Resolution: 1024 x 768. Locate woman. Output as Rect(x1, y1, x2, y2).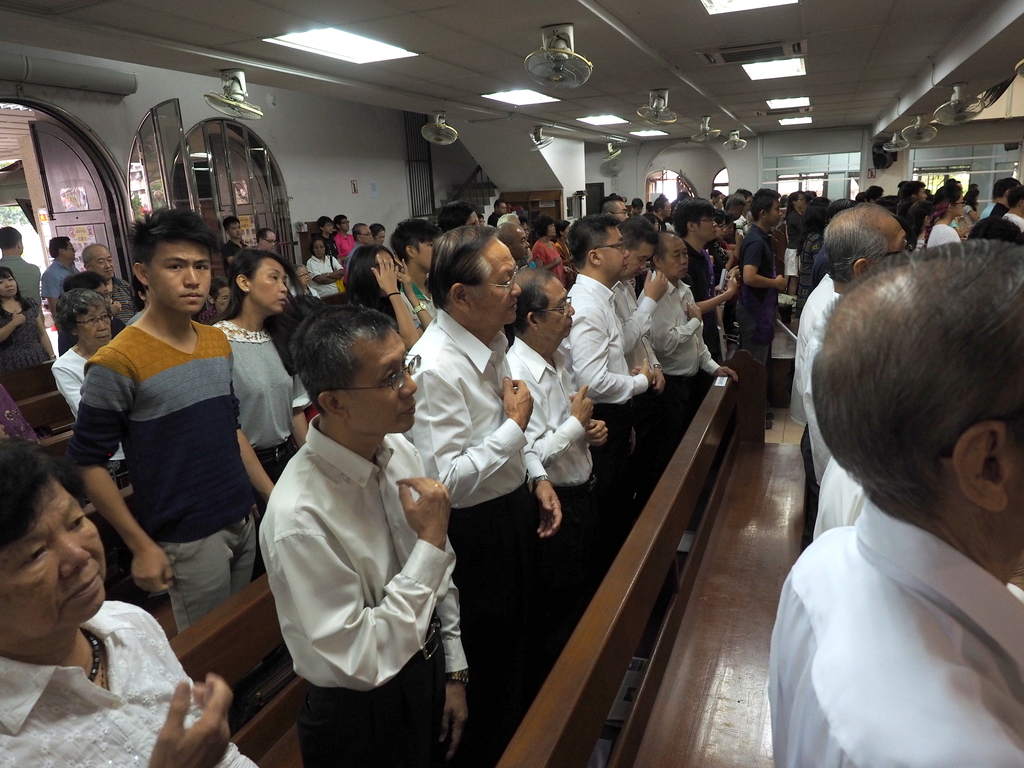
Rect(532, 217, 571, 283).
